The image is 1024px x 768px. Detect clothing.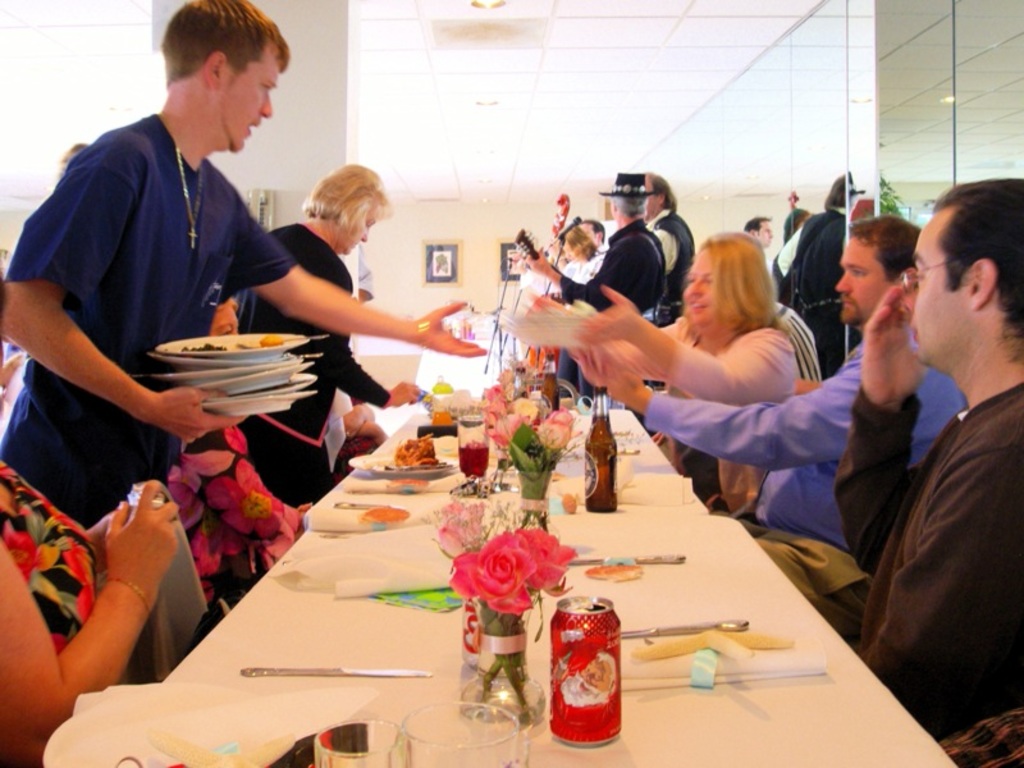
Detection: locate(3, 463, 122, 767).
